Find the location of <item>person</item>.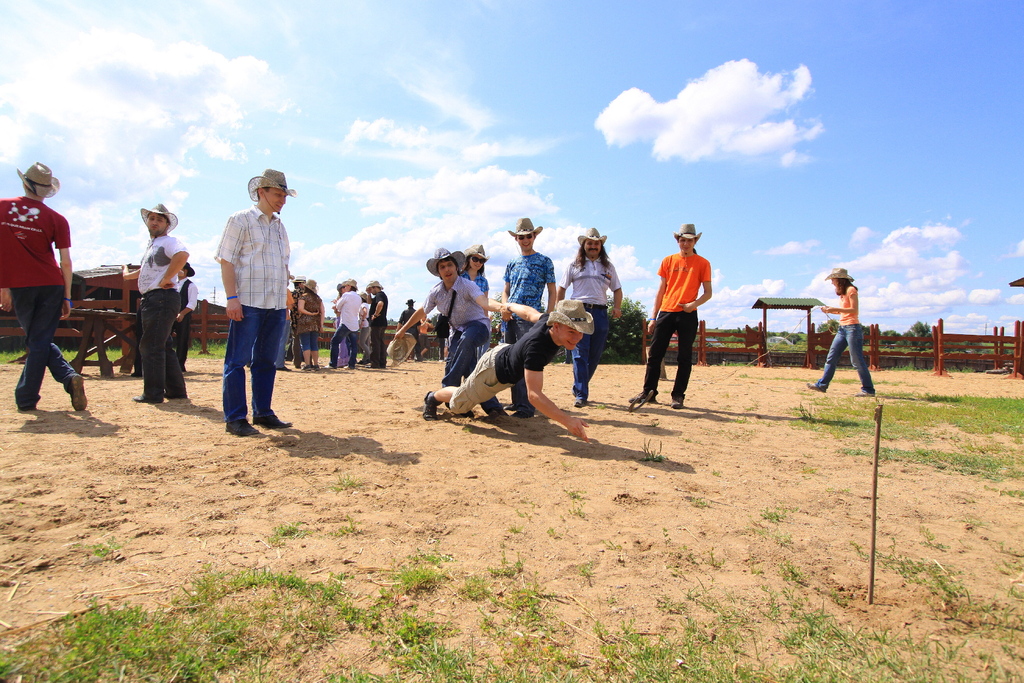
Location: 653,224,723,413.
